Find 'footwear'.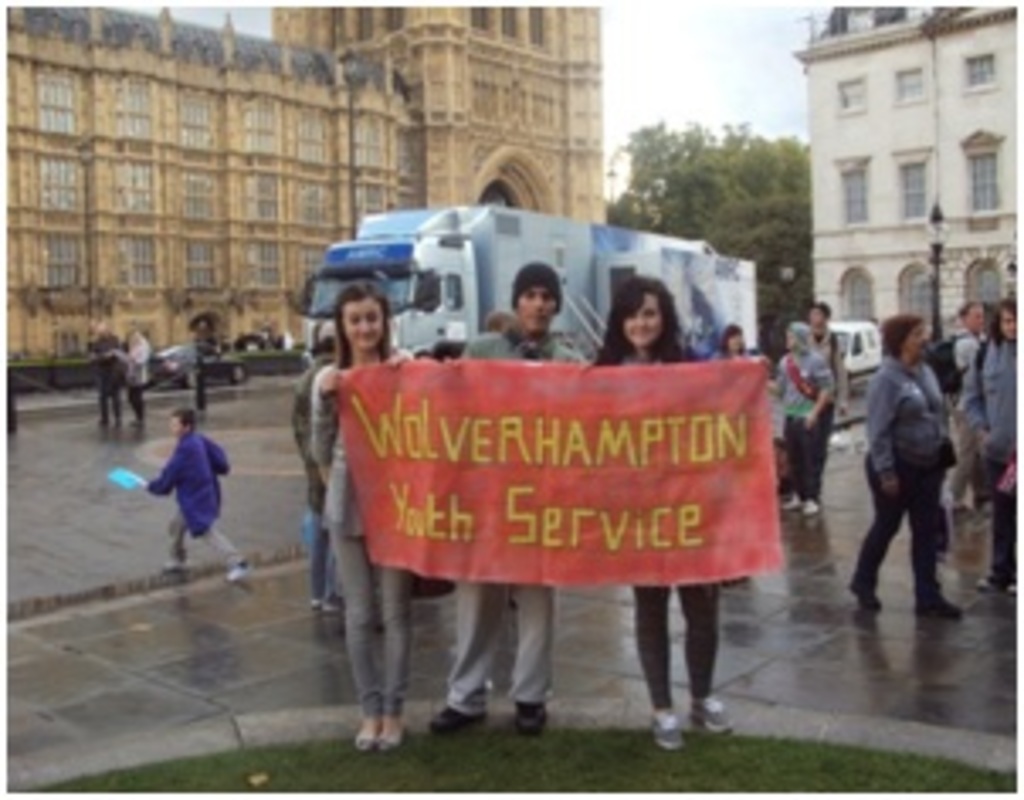
(854, 573, 882, 607).
